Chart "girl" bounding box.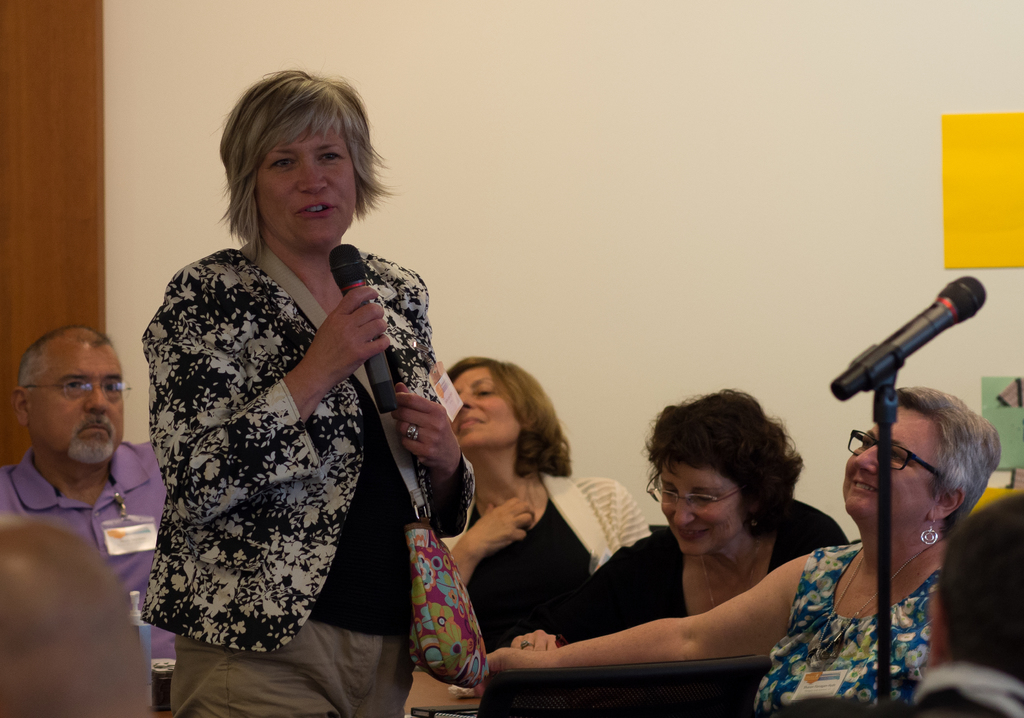
Charted: box=[428, 347, 655, 658].
